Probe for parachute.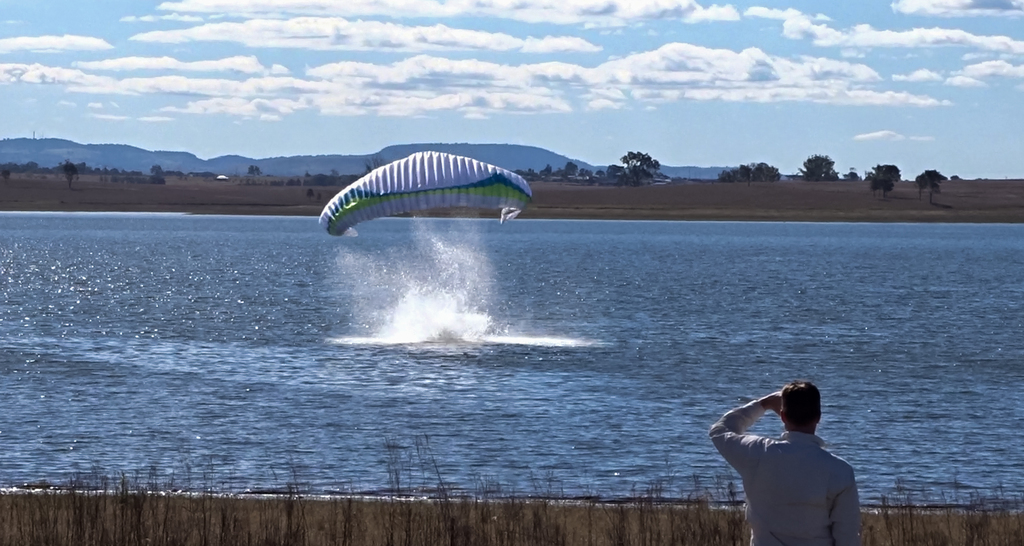
Probe result: locate(322, 151, 536, 225).
